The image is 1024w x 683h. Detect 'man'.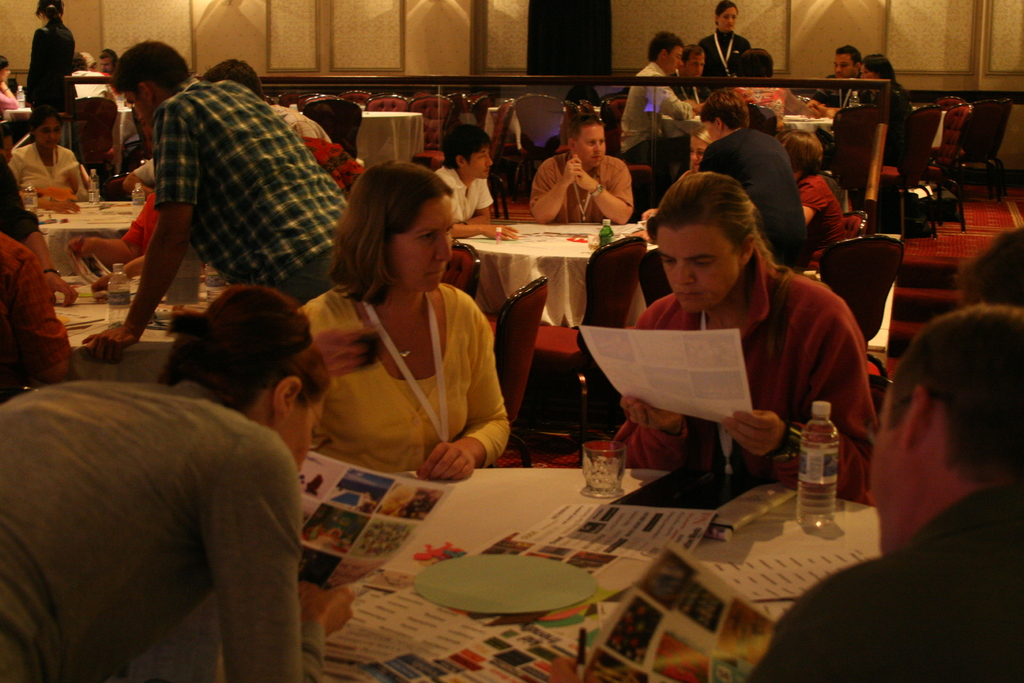
Detection: 810/47/867/107.
